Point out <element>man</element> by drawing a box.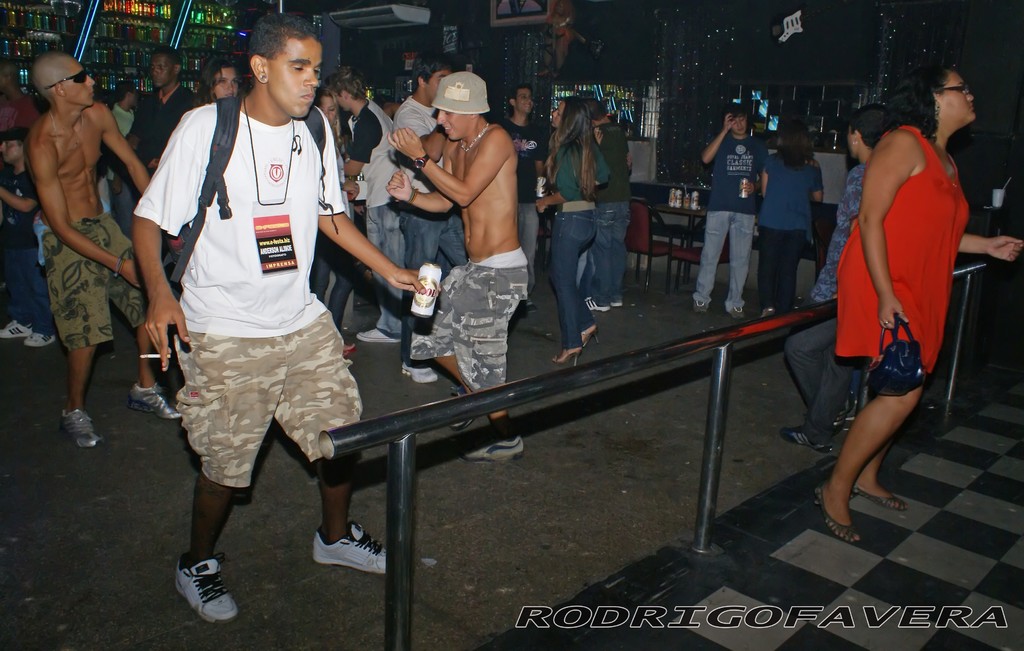
[left=698, top=100, right=755, bottom=319].
